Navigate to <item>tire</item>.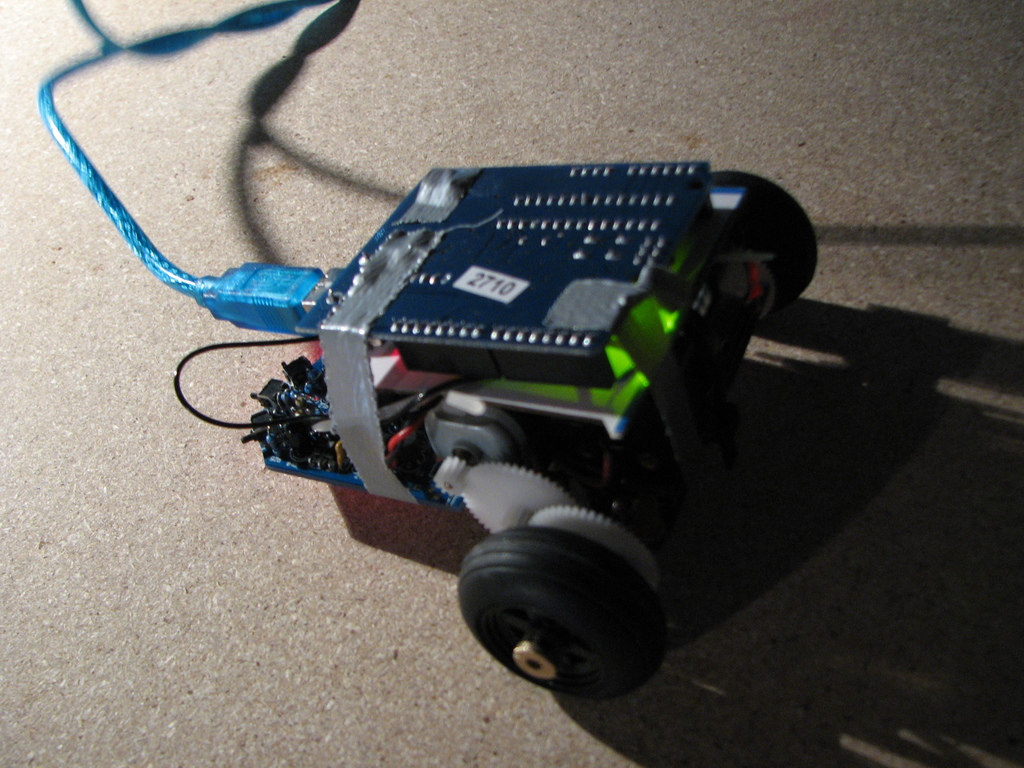
Navigation target: 447 532 663 698.
